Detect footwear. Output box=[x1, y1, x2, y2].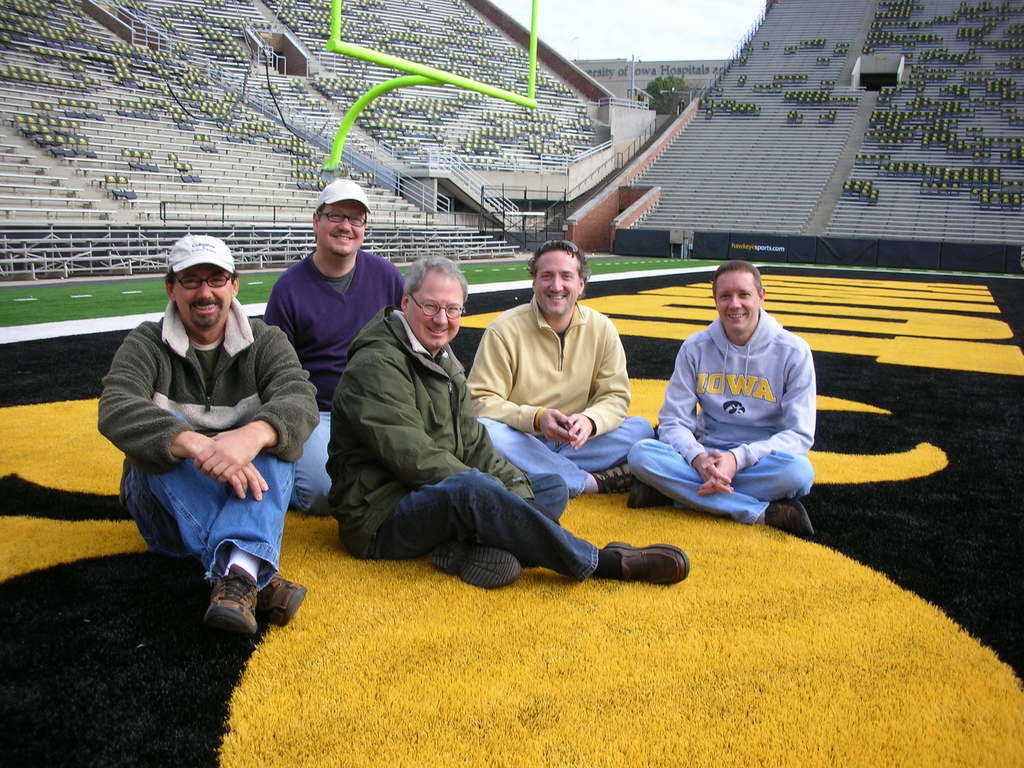
box=[428, 547, 525, 590].
